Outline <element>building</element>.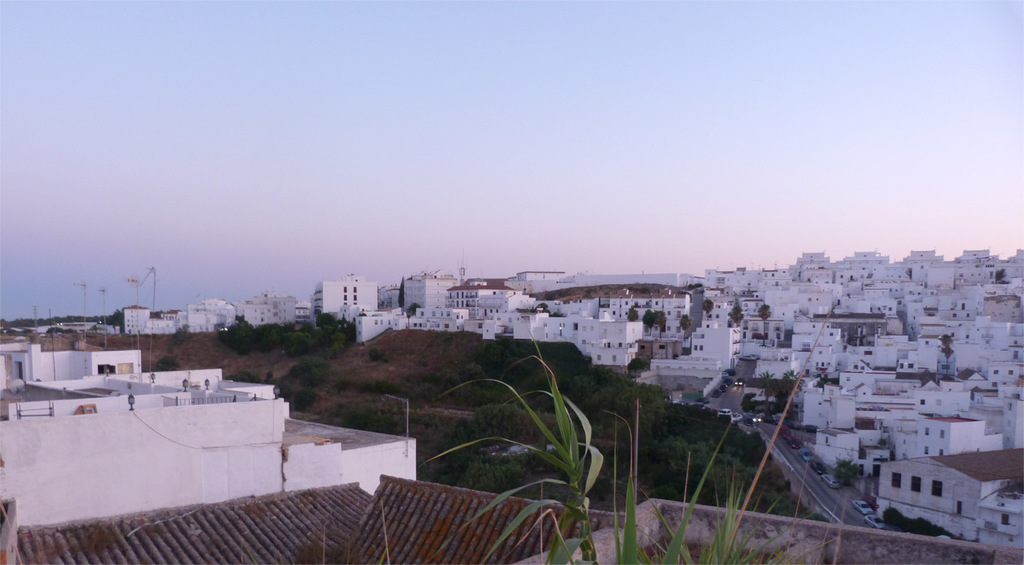
Outline: [left=0, top=344, right=413, bottom=525].
